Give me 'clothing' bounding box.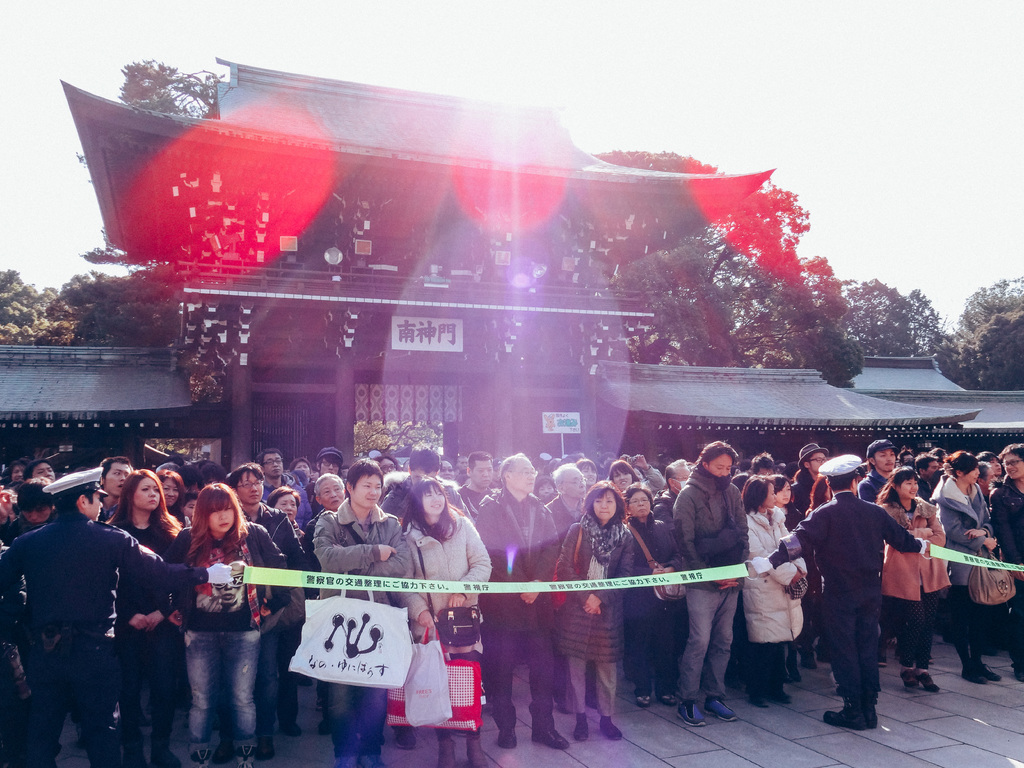
crop(929, 474, 992, 659).
